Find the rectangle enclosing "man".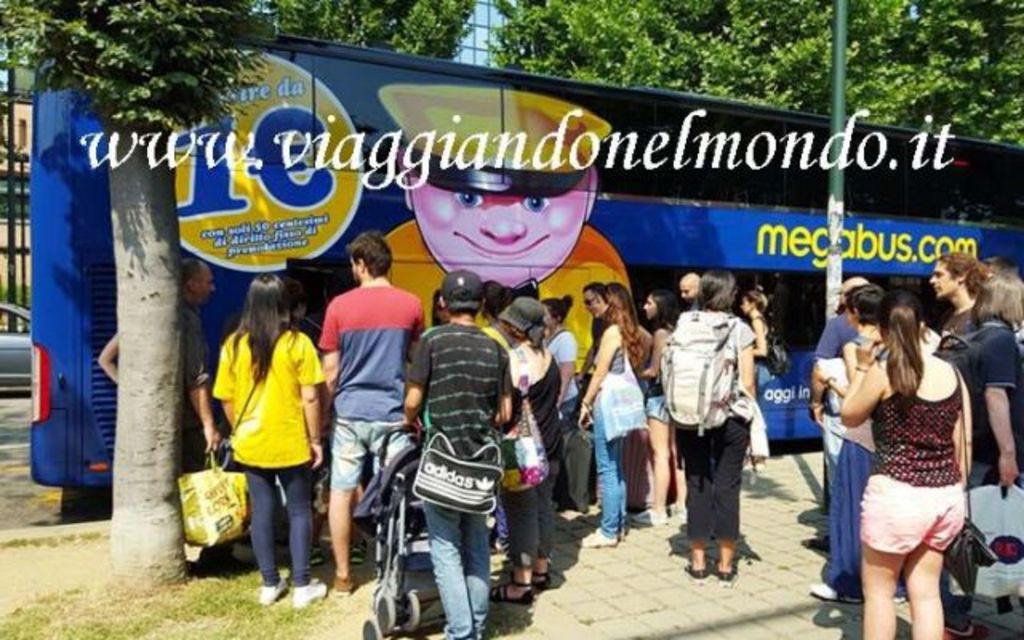
186 254 242 571.
